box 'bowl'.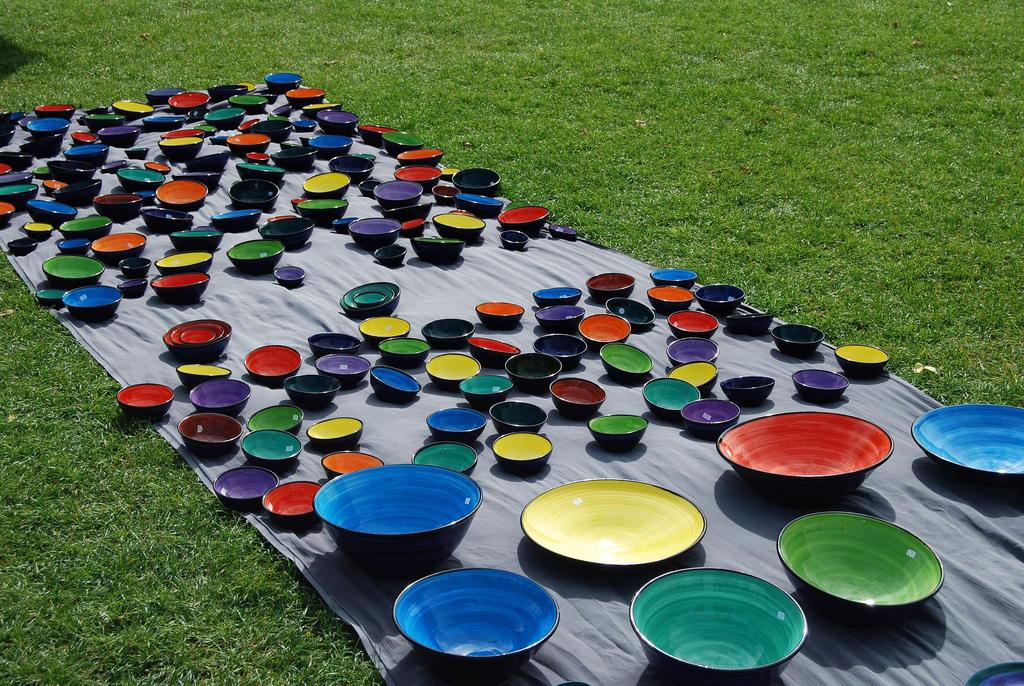
[501, 230, 527, 250].
